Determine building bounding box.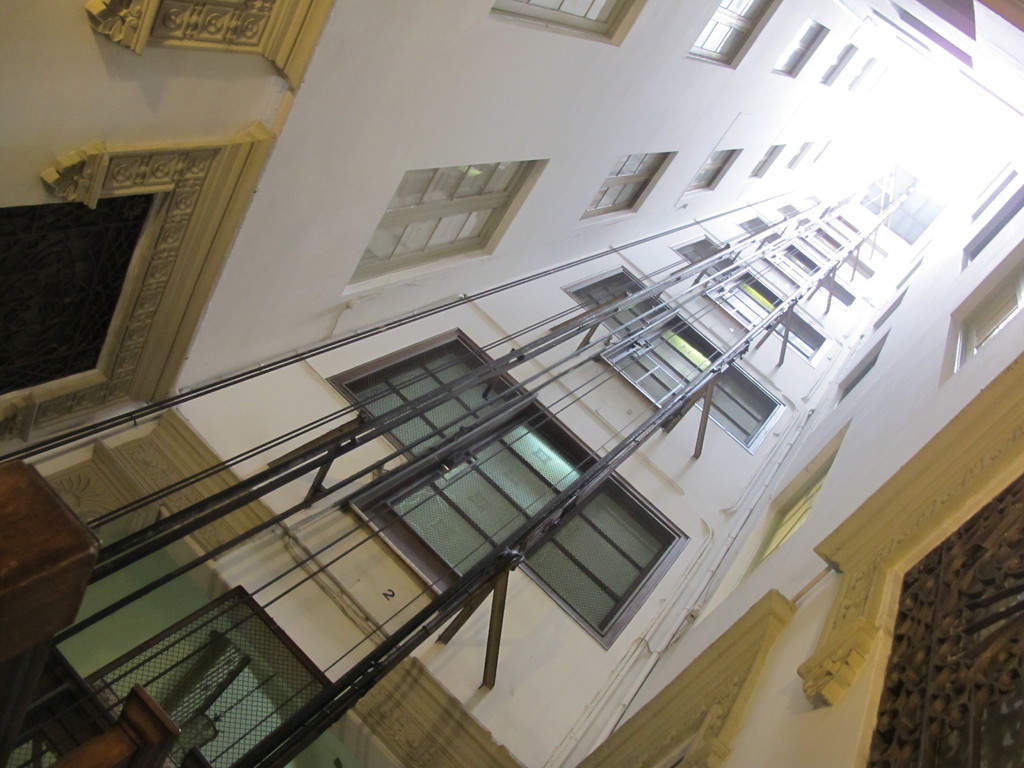
Determined: <region>0, 0, 1023, 767</region>.
